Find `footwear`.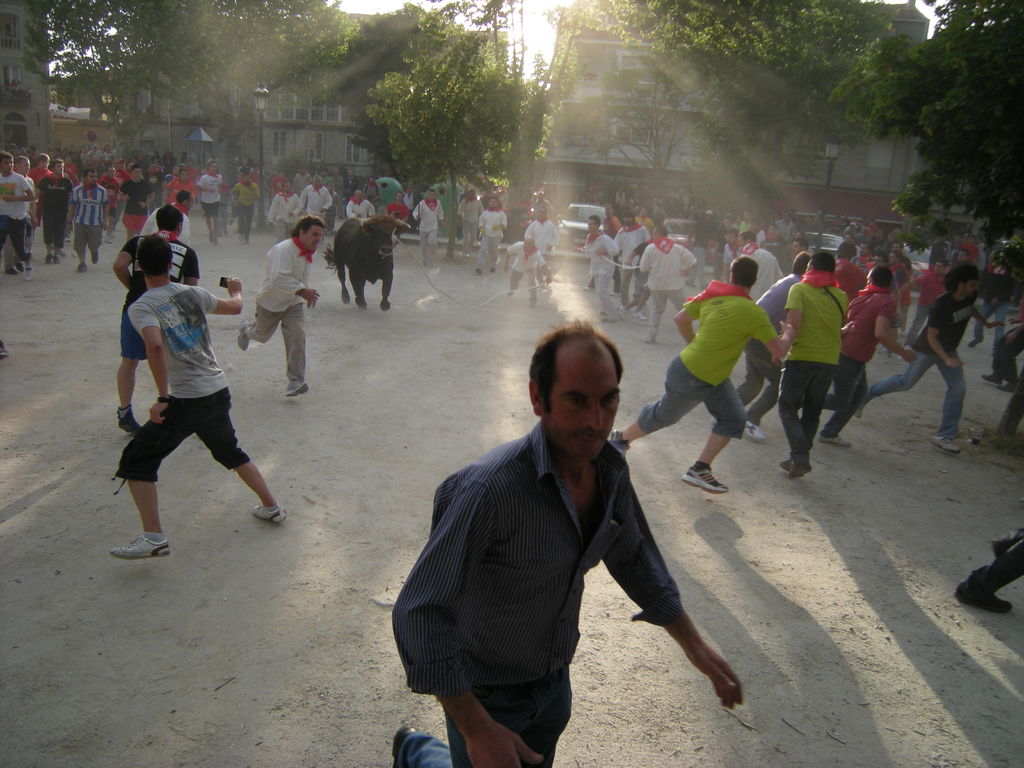
[813, 431, 851, 450].
